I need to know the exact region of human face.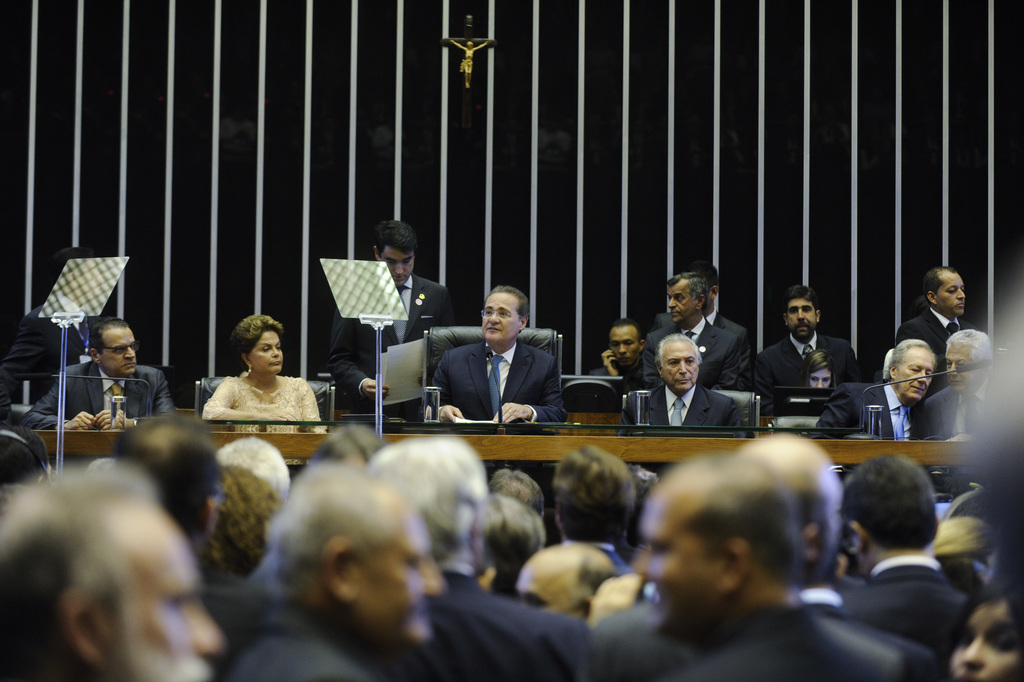
Region: {"left": 358, "top": 516, "right": 451, "bottom": 645}.
